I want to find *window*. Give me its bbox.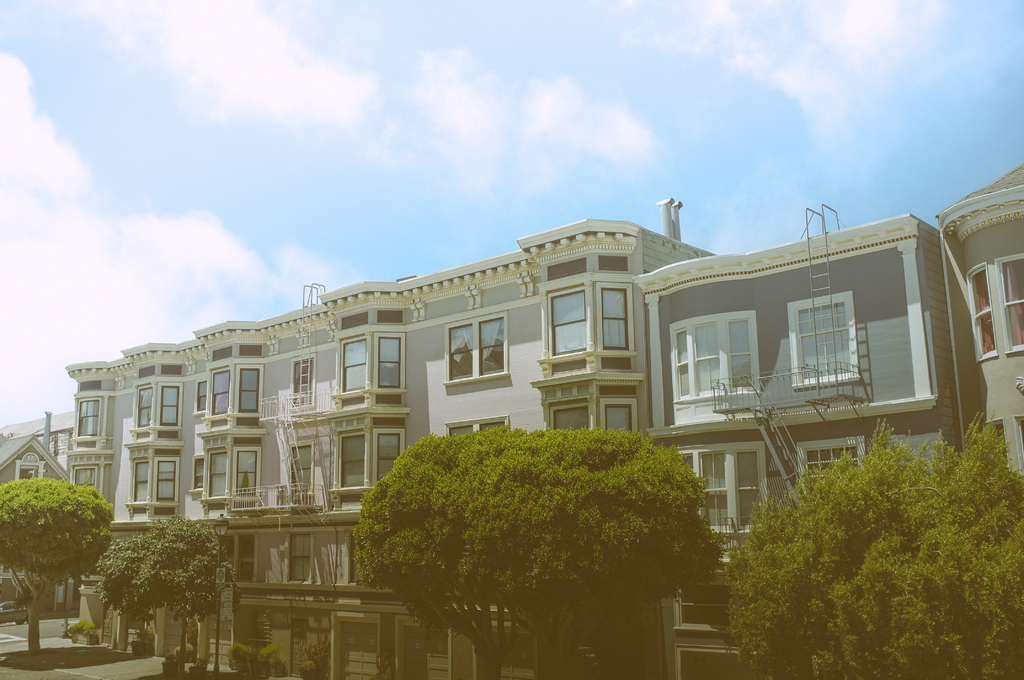
[x1=285, y1=529, x2=319, y2=583].
